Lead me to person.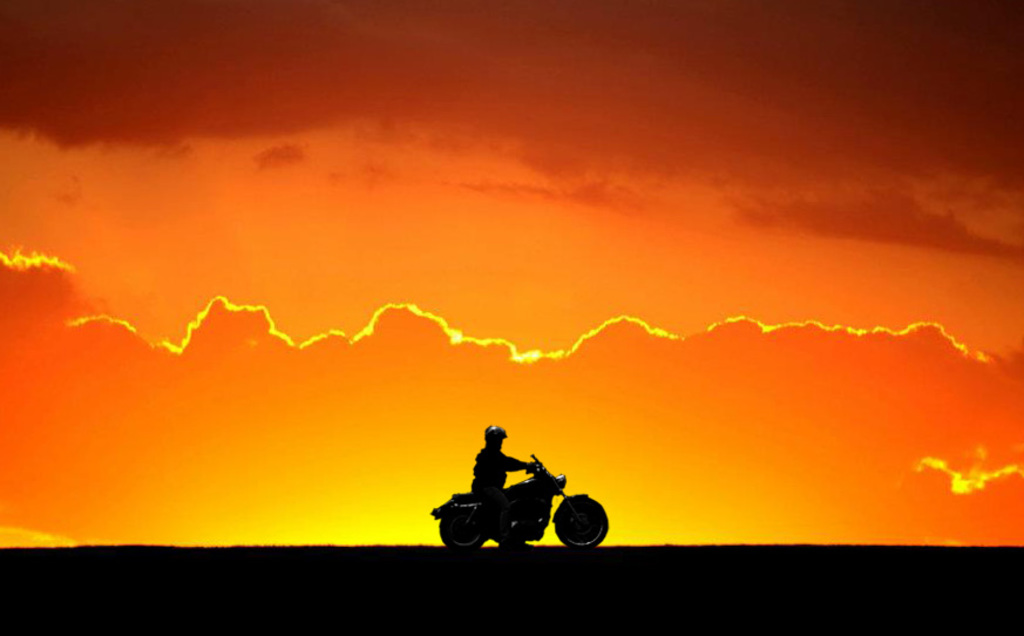
Lead to <bbox>470, 426, 535, 543</bbox>.
